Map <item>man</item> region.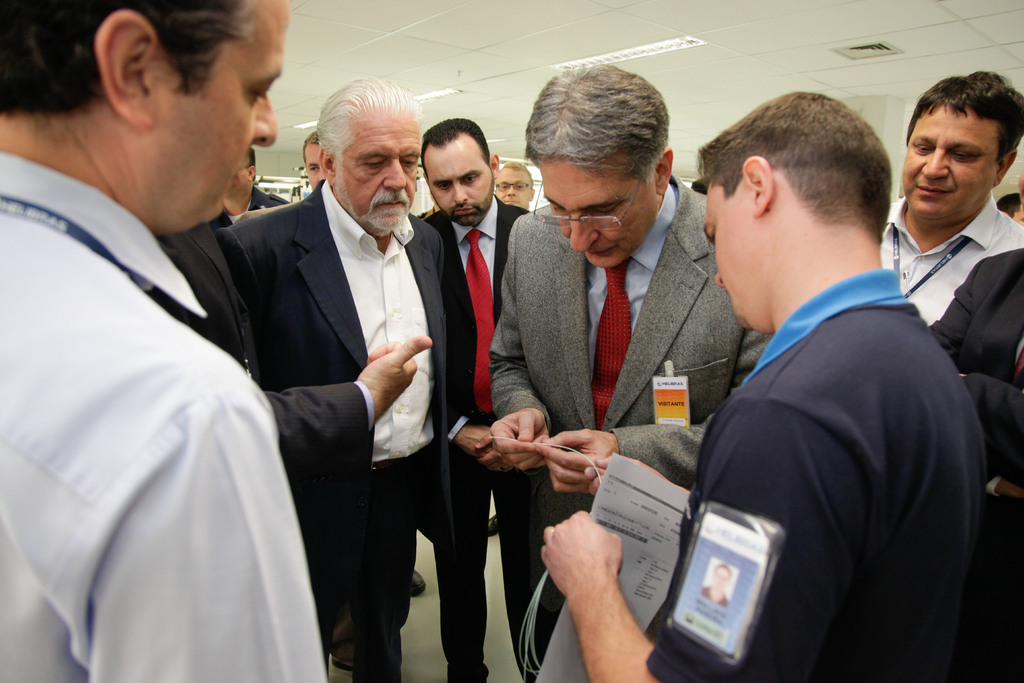
Mapped to bbox=[0, 0, 329, 682].
